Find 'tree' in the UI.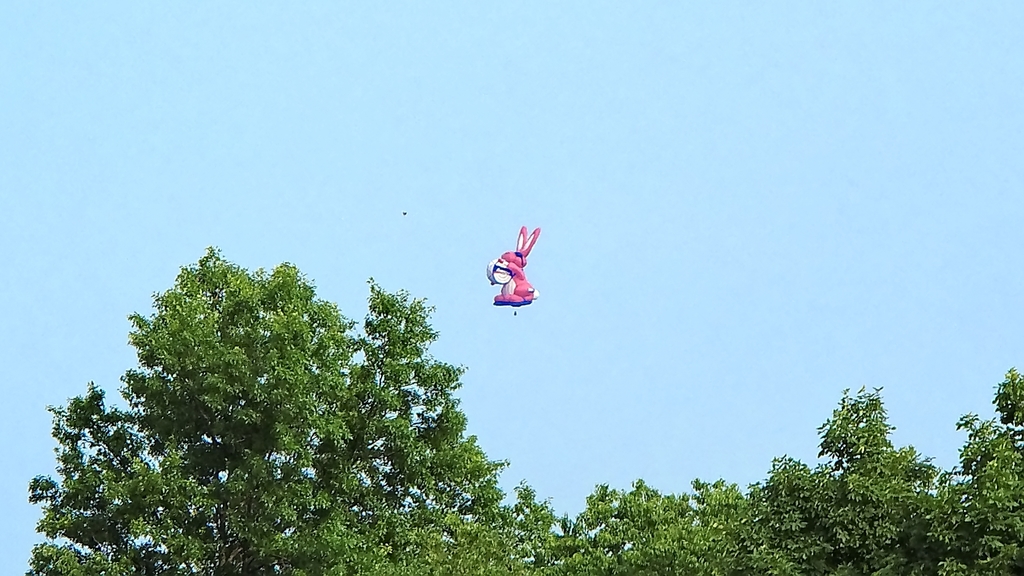
UI element at region(570, 366, 1023, 575).
